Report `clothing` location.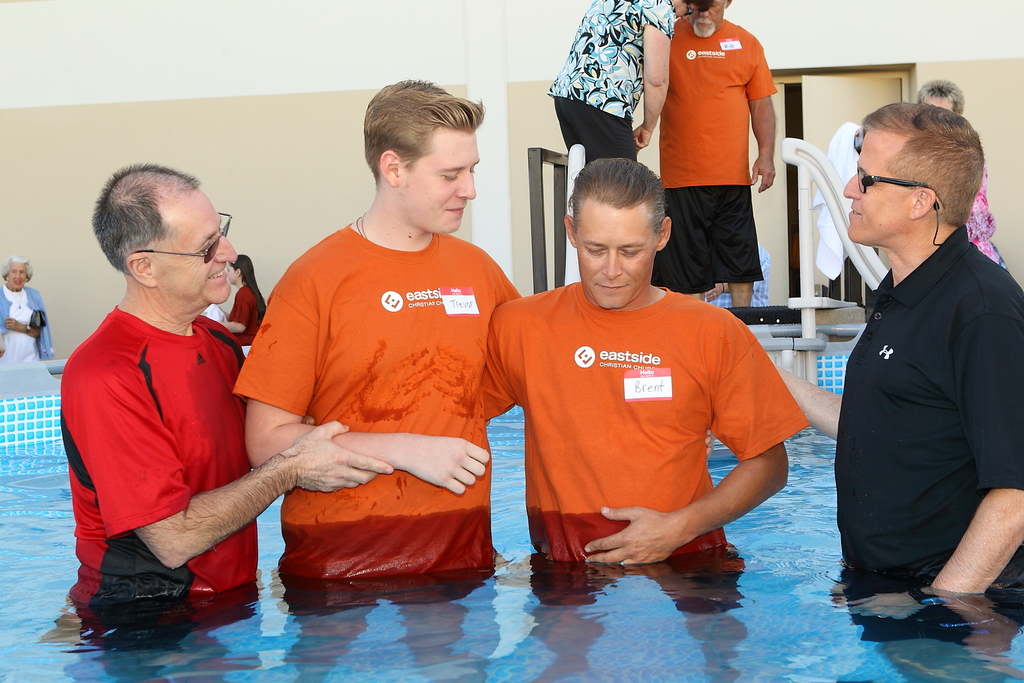
Report: 821,179,1011,614.
